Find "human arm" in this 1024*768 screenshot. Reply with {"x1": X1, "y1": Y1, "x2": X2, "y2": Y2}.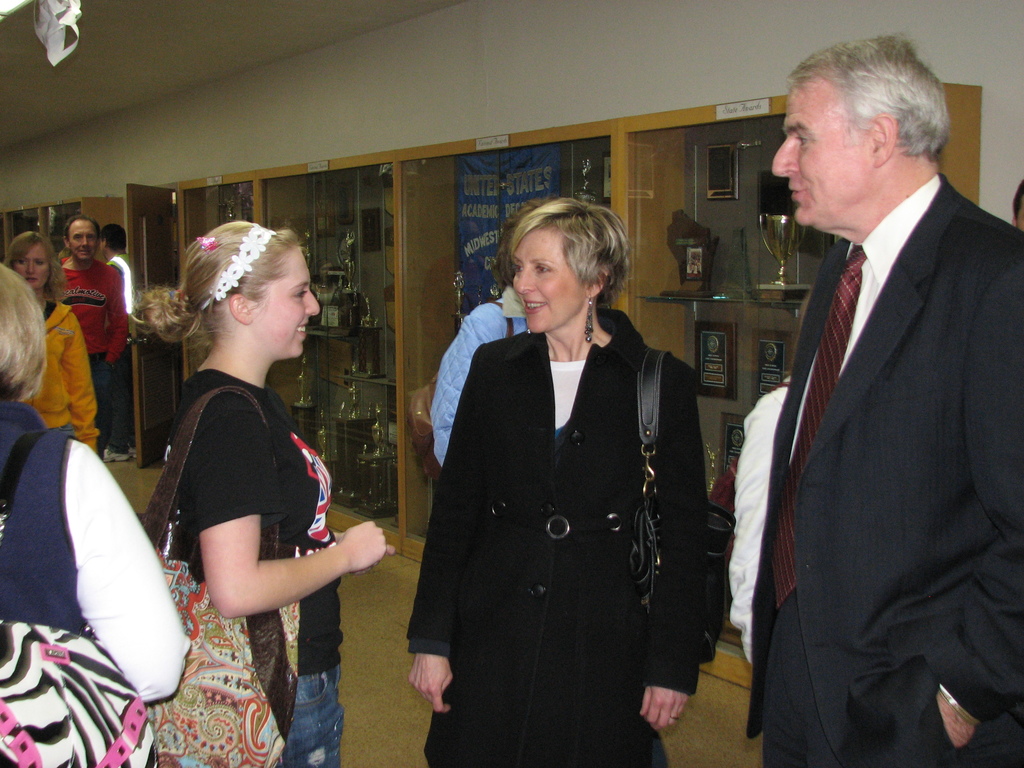
{"x1": 208, "y1": 423, "x2": 386, "y2": 615}.
